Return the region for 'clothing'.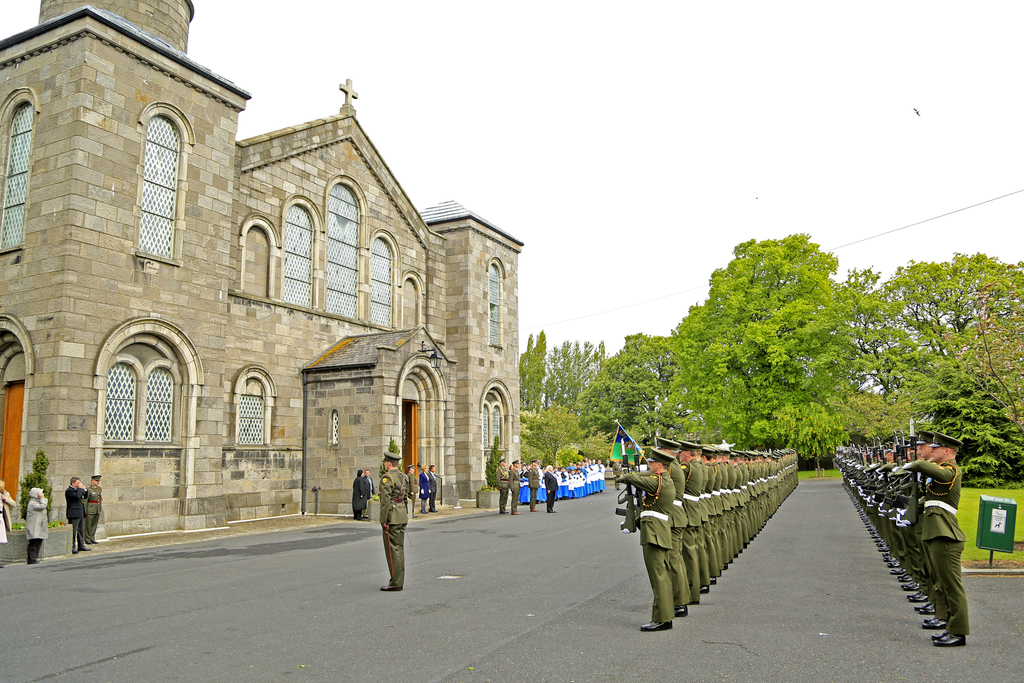
pyautogui.locateOnScreen(714, 465, 733, 559).
